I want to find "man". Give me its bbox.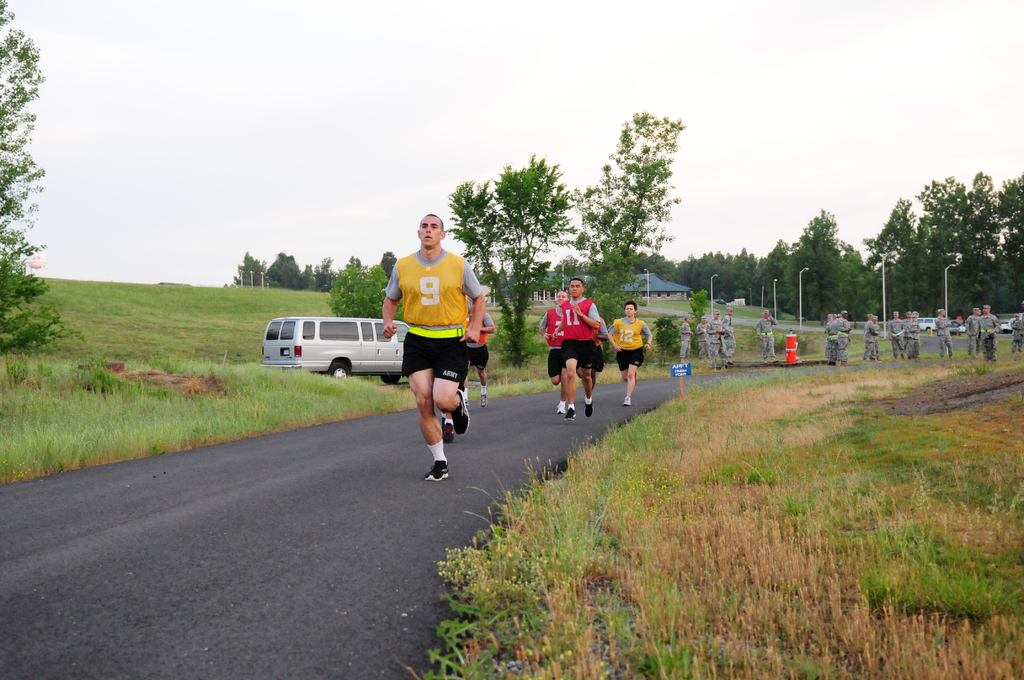
[x1=753, y1=311, x2=776, y2=364].
